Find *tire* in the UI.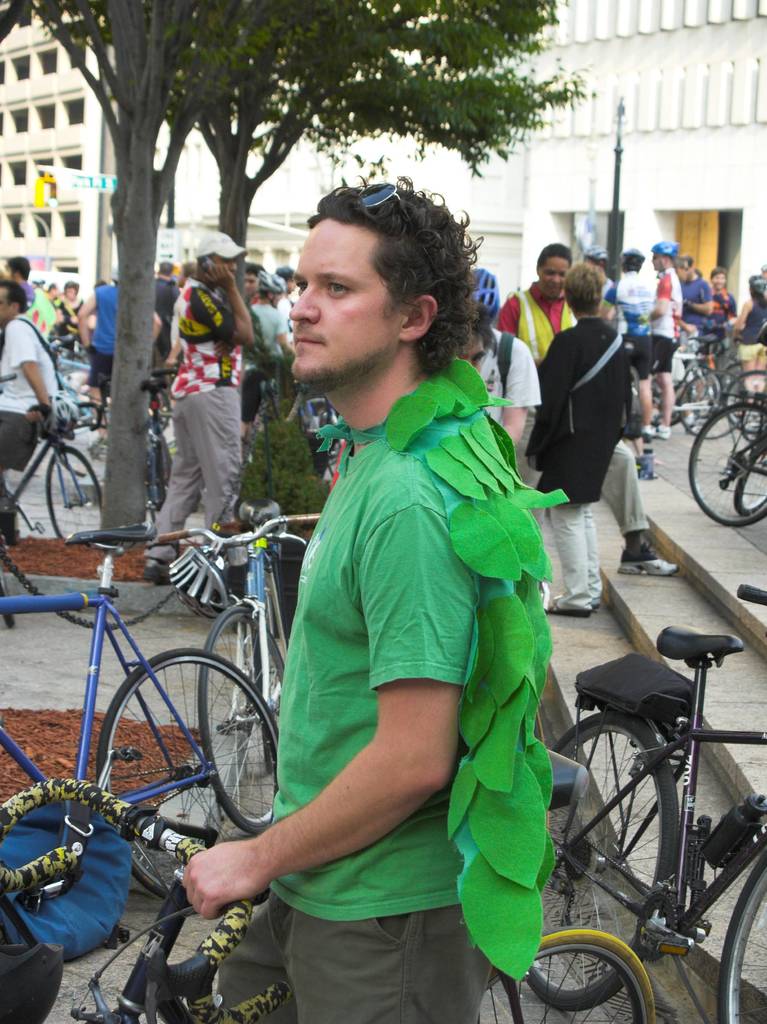
UI element at BBox(679, 375, 719, 417).
